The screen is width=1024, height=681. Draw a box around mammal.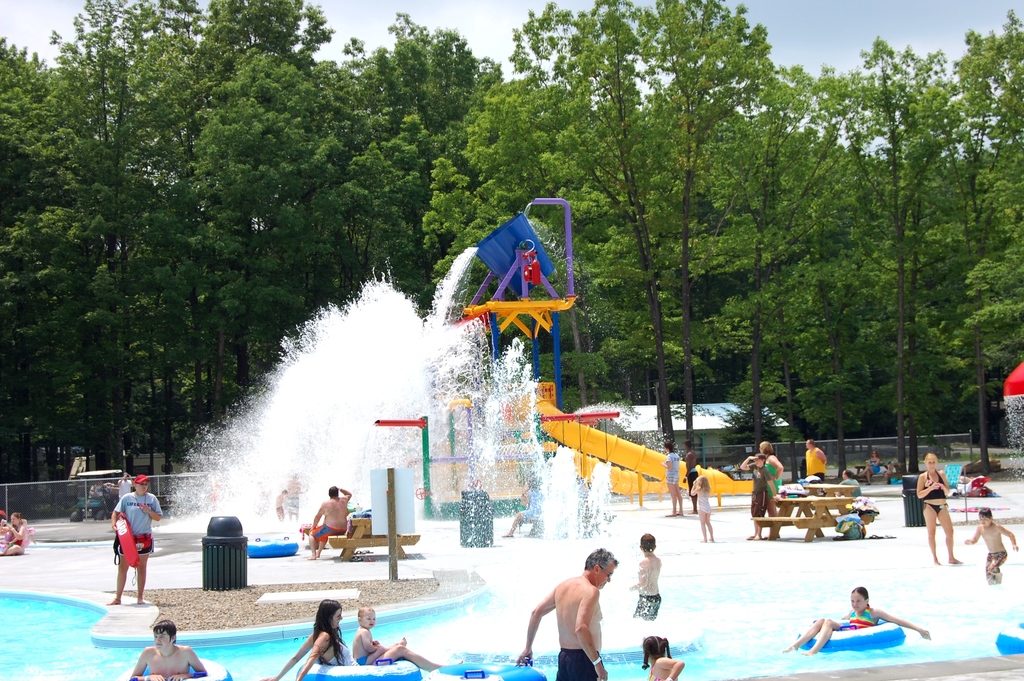
308:483:350:559.
